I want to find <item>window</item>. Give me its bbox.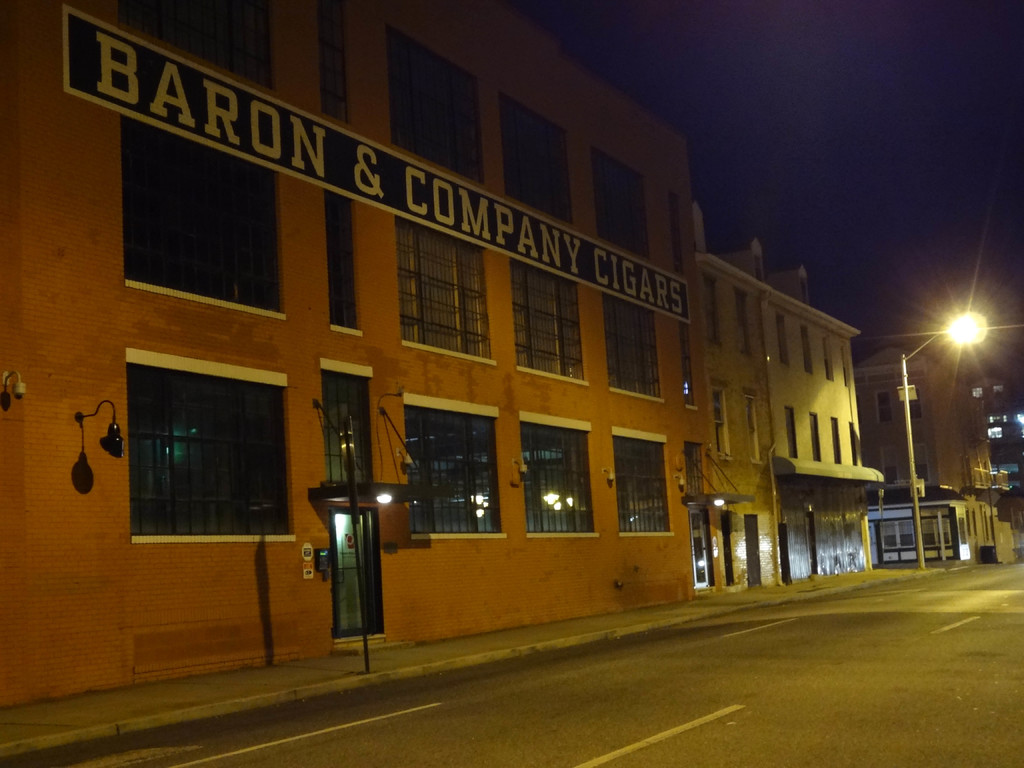
rect(610, 424, 671, 533).
